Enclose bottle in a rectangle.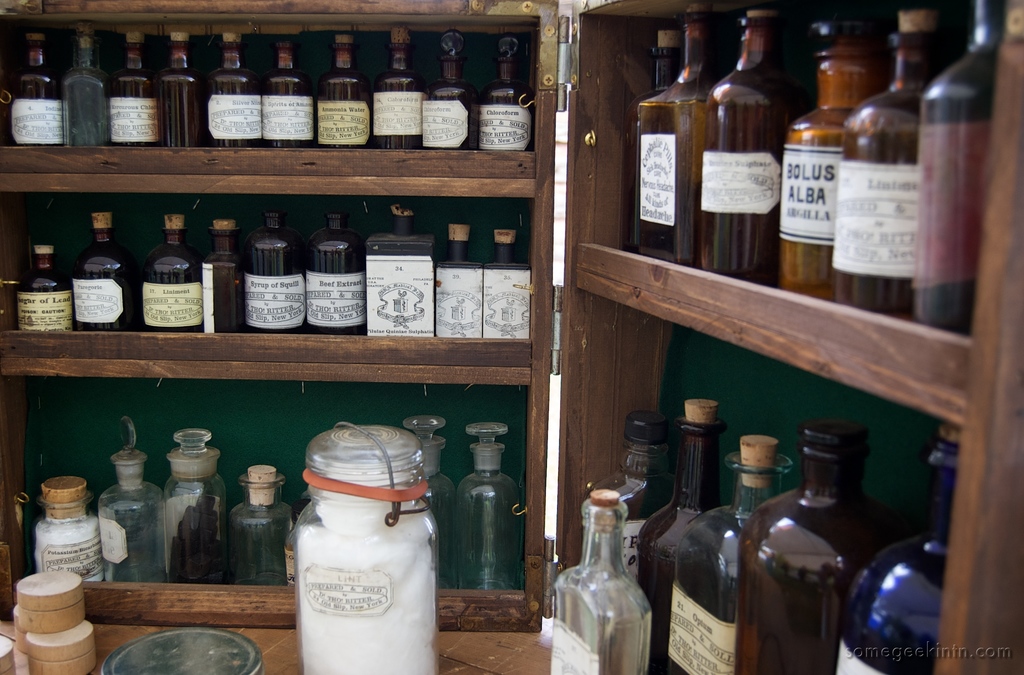
<bbox>659, 427, 797, 674</bbox>.
